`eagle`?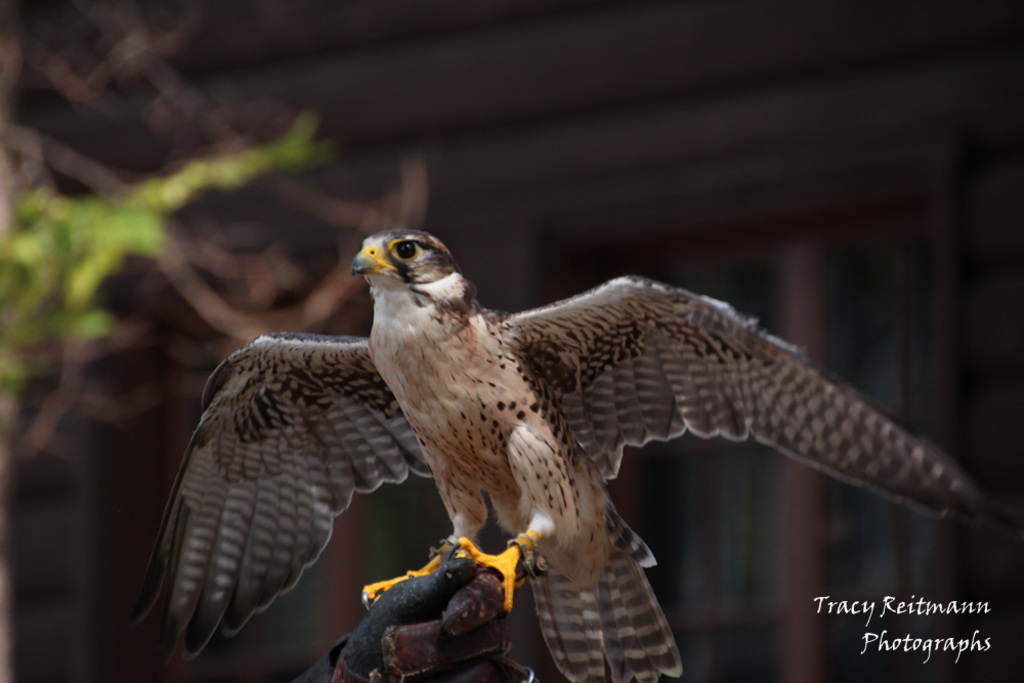
x1=127 y1=229 x2=994 y2=682
